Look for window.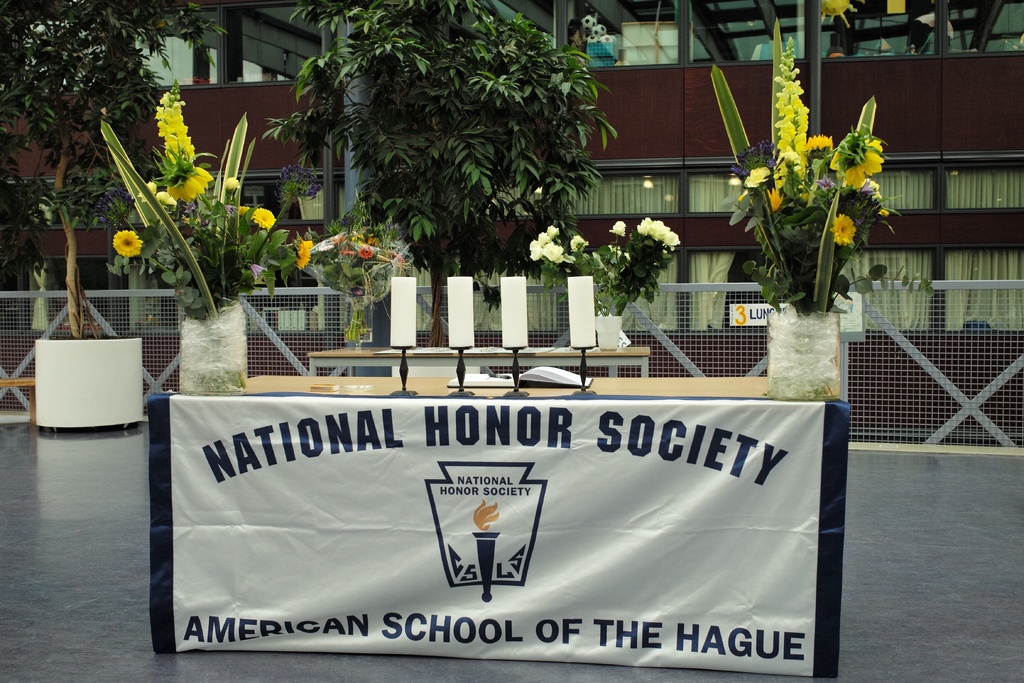
Found: bbox=[0, 255, 324, 336].
